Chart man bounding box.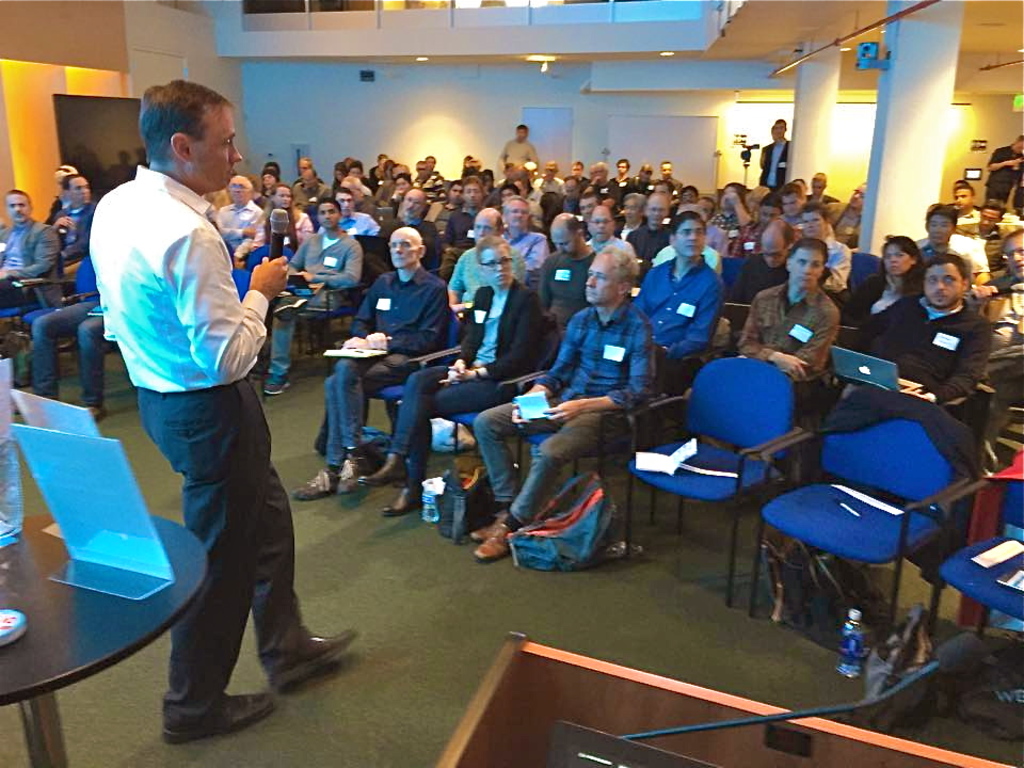
Charted: x1=873 y1=259 x2=1009 y2=453.
